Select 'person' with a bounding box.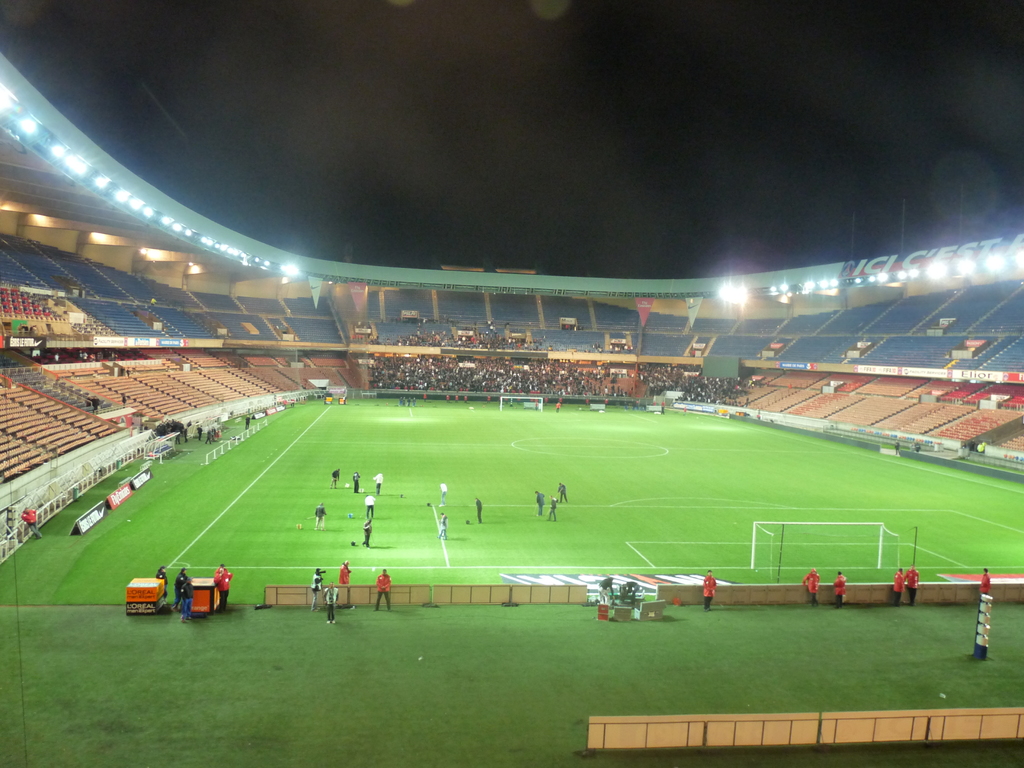
(204,426,214,445).
